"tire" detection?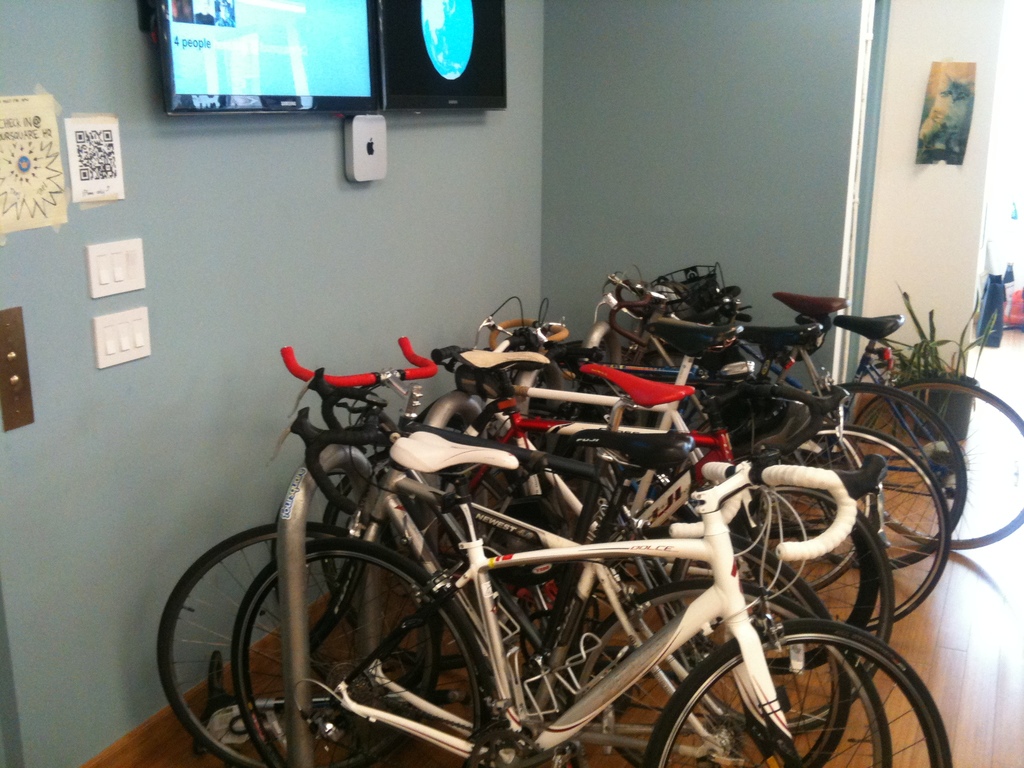
pyautogui.locateOnScreen(670, 490, 897, 730)
